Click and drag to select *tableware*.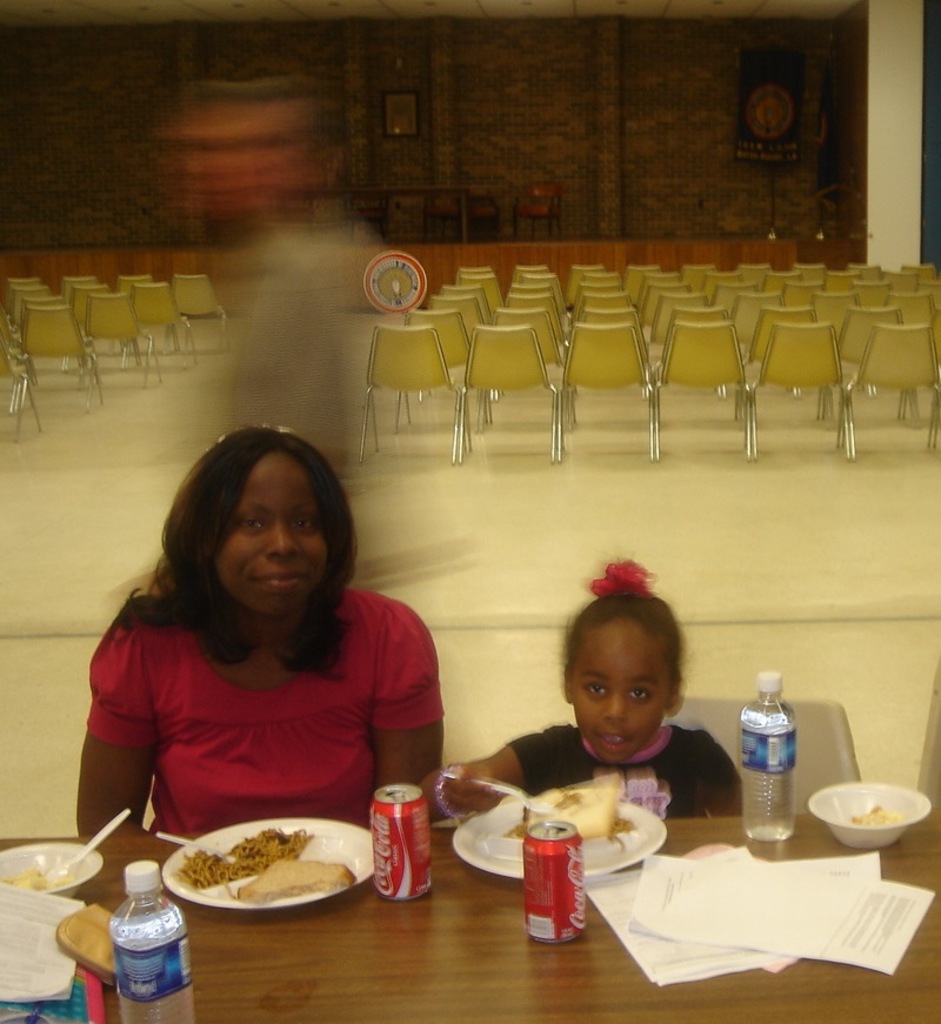
Selection: crop(148, 829, 238, 861).
